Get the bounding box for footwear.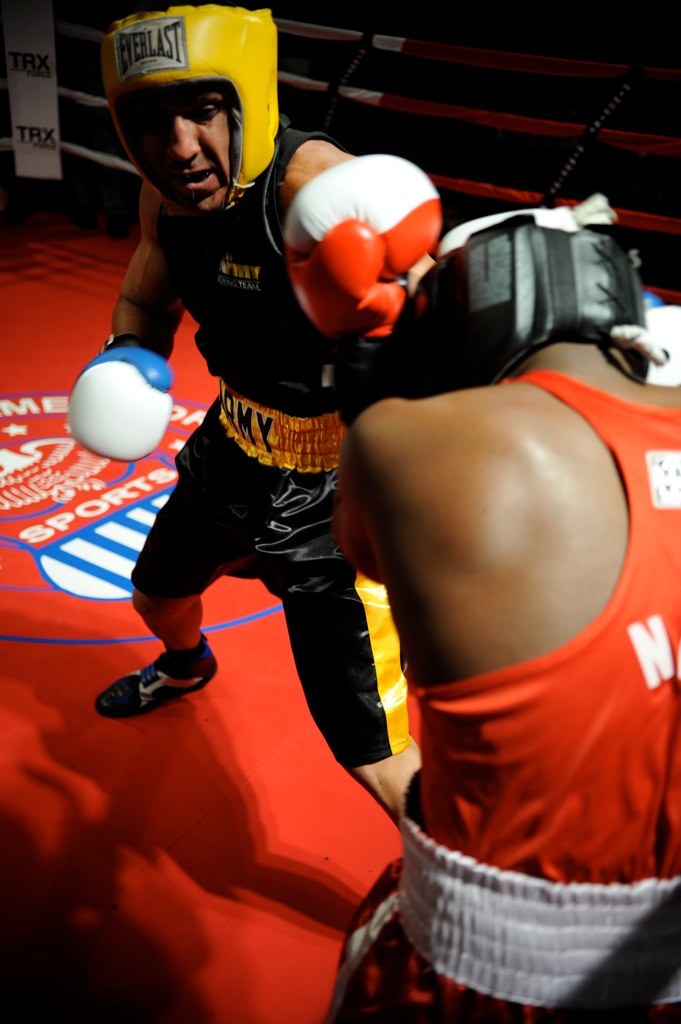
(x1=120, y1=648, x2=212, y2=722).
